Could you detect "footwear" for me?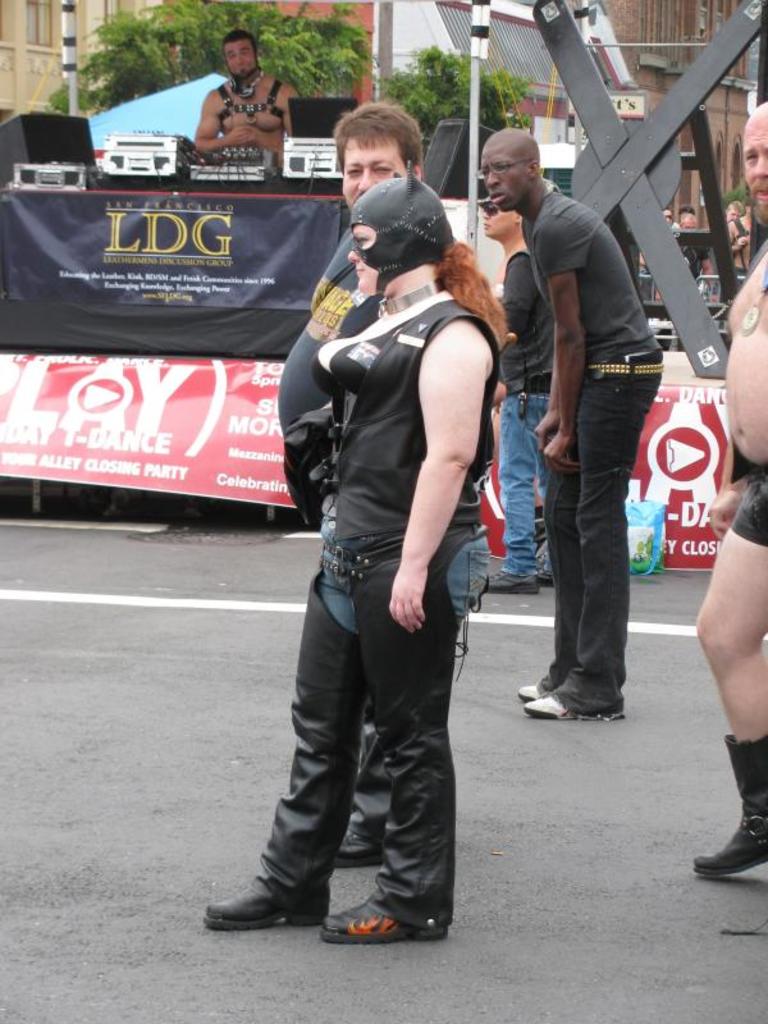
Detection result: <region>521, 684, 535, 696</region>.
